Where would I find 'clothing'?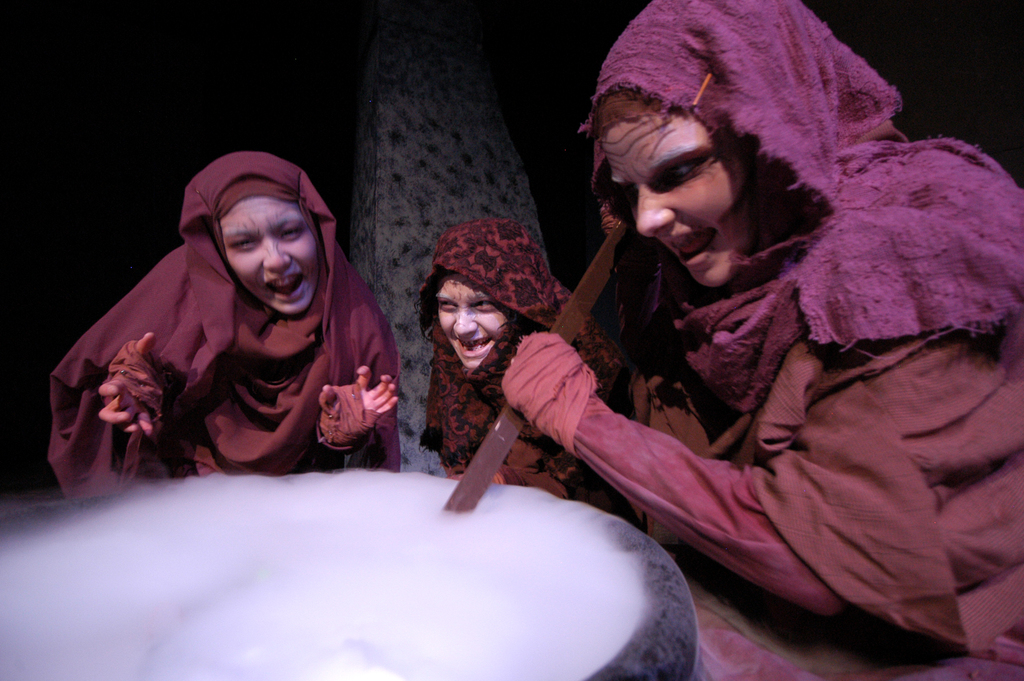
At bbox=[420, 220, 627, 520].
